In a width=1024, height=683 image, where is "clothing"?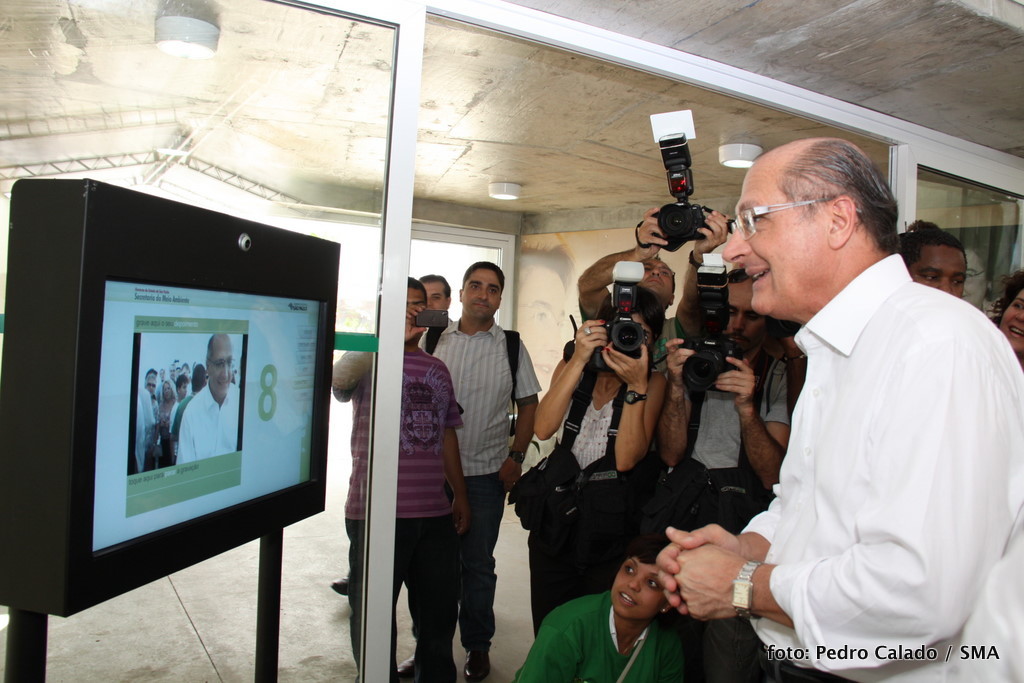
x1=672, y1=344, x2=795, y2=469.
